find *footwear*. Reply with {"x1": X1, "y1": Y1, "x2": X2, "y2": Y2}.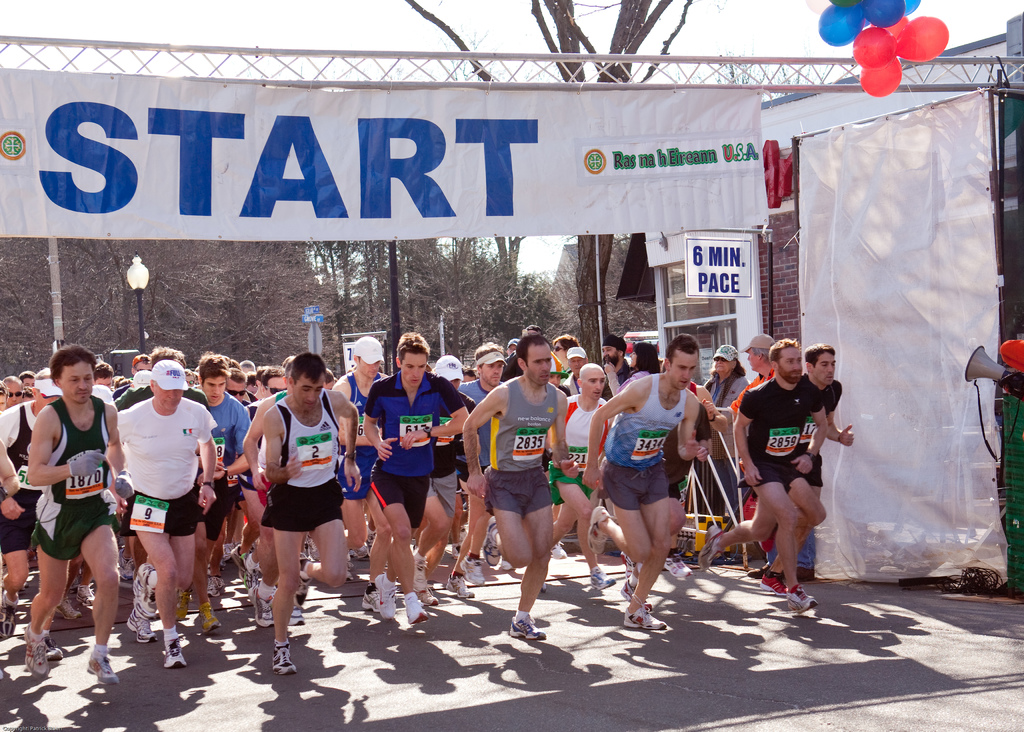
{"x1": 666, "y1": 554, "x2": 691, "y2": 576}.
